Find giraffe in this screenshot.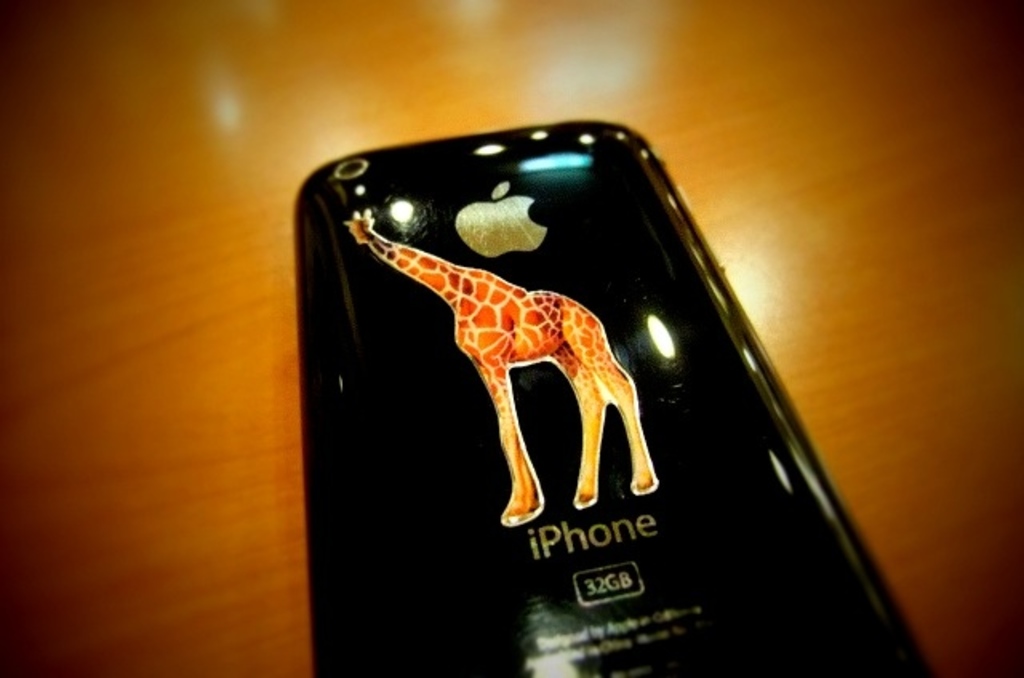
The bounding box for giraffe is pyautogui.locateOnScreen(350, 209, 661, 523).
